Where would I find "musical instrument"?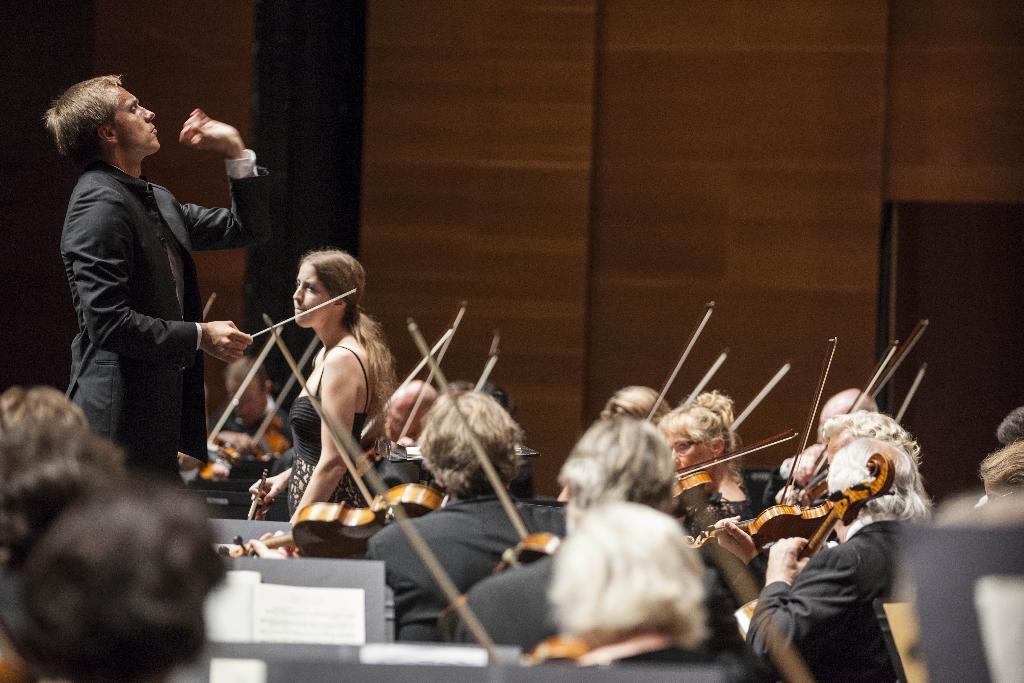
At bbox(286, 352, 504, 566).
